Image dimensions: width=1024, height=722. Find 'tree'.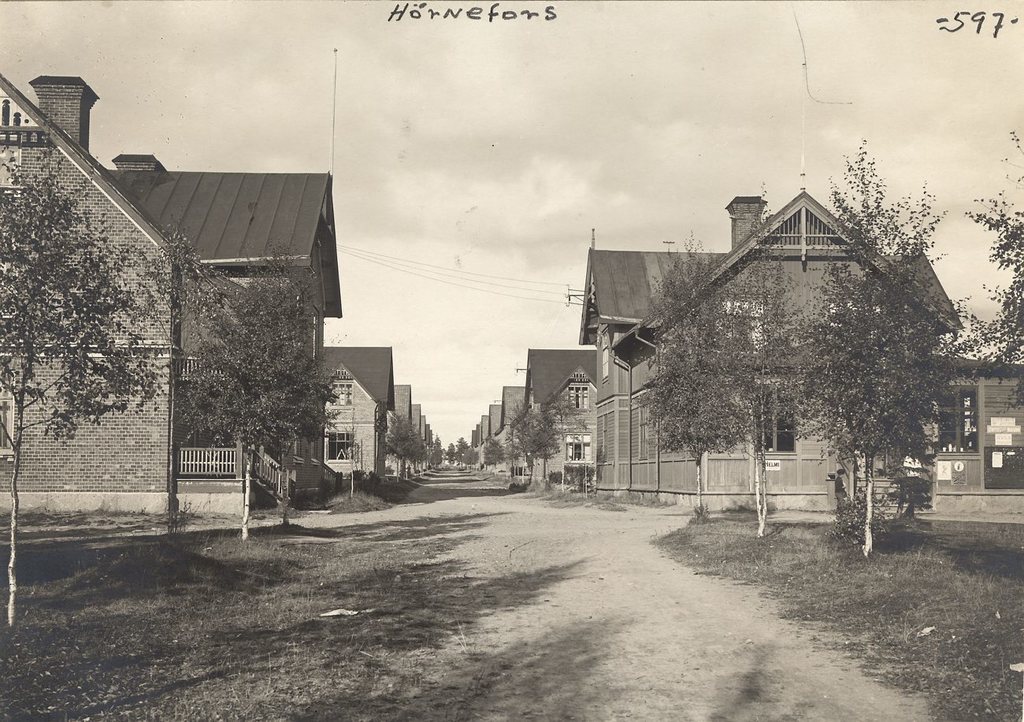
bbox=(480, 439, 506, 480).
